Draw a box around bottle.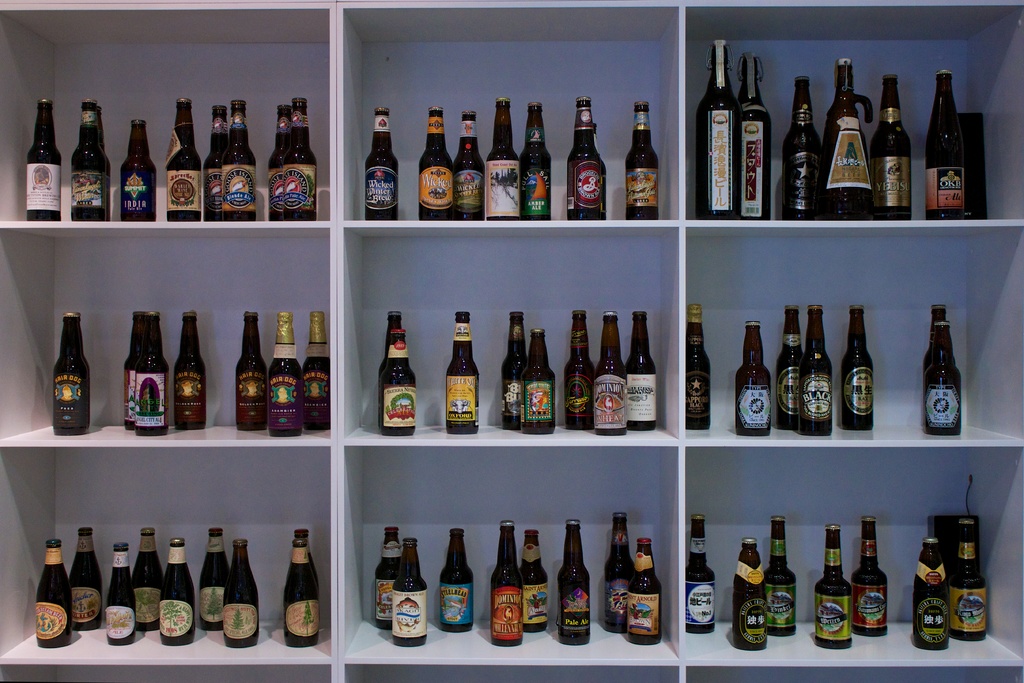
625/538/666/643.
